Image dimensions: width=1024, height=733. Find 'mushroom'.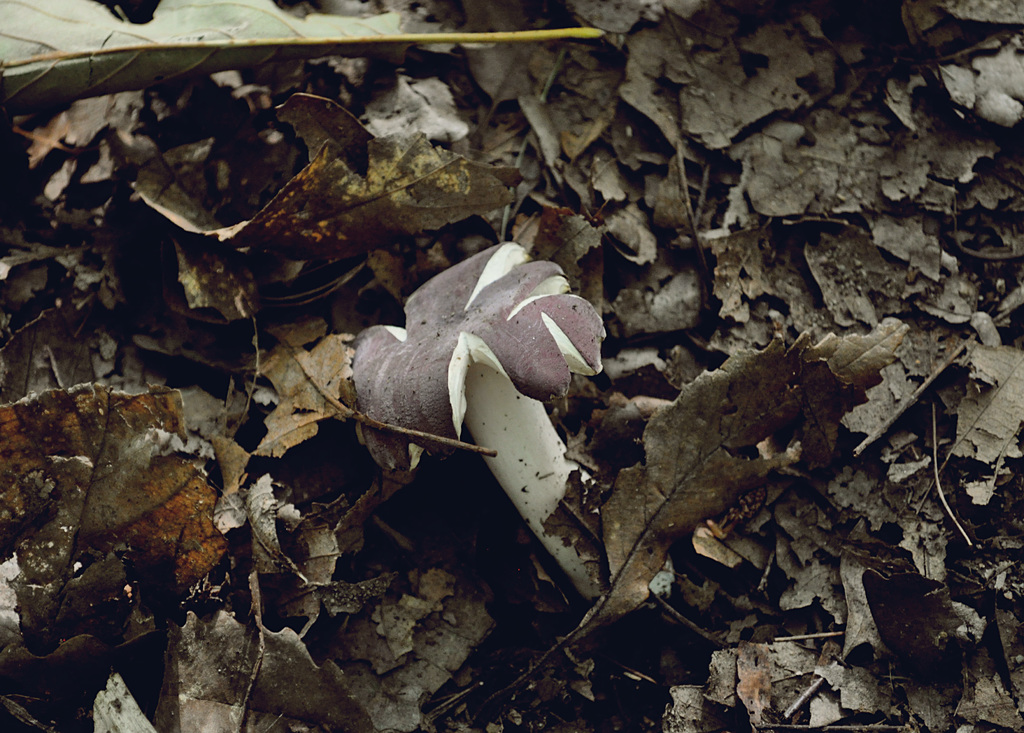
pyautogui.locateOnScreen(338, 217, 614, 590).
